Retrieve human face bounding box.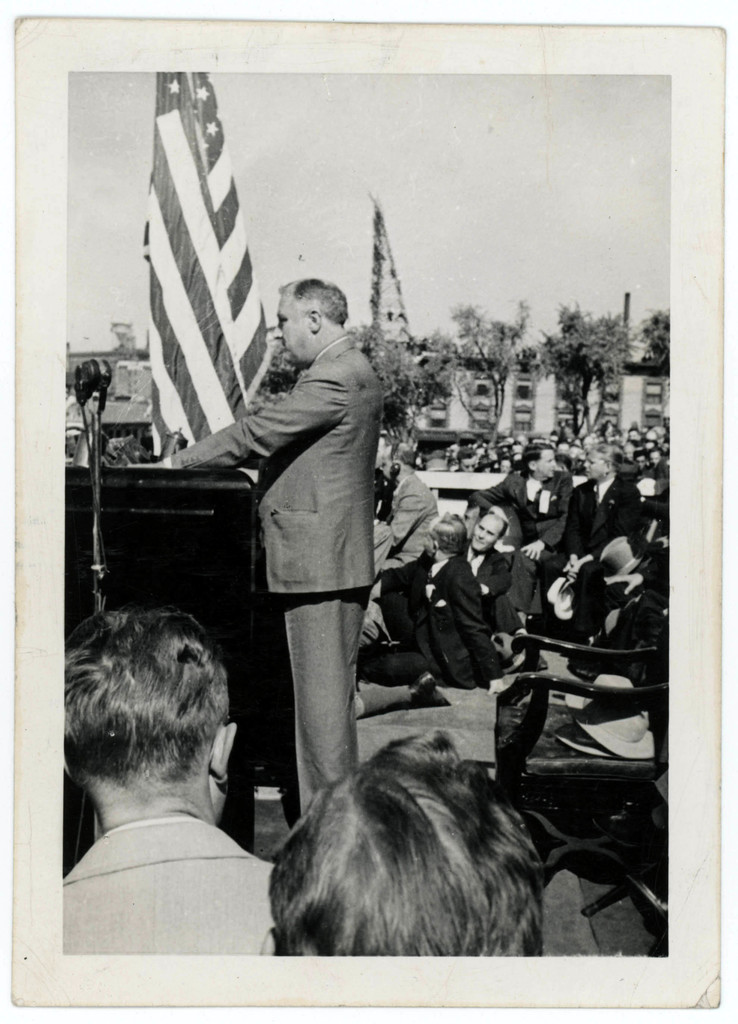
Bounding box: bbox=[420, 532, 434, 558].
